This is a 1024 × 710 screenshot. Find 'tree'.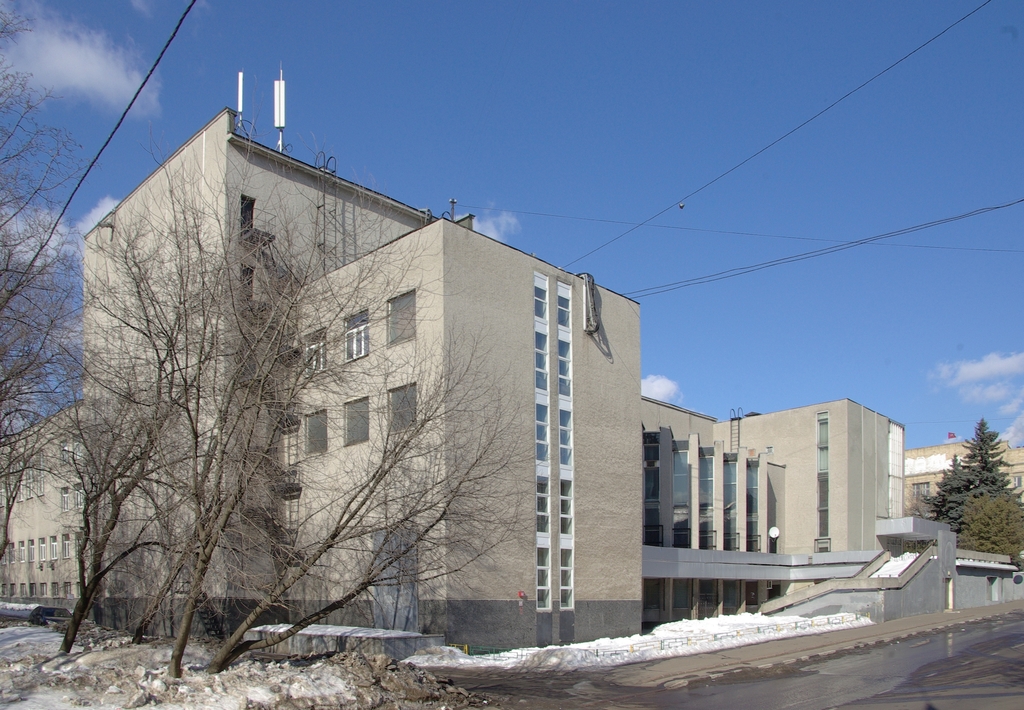
Bounding box: 0, 8, 86, 562.
